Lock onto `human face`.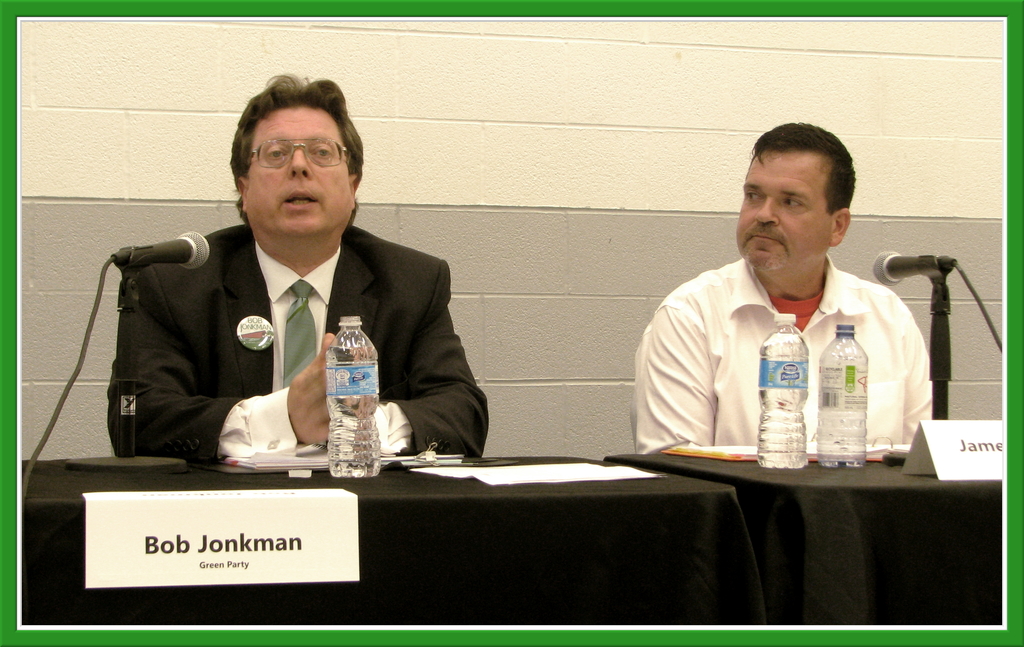
Locked: {"x1": 251, "y1": 104, "x2": 349, "y2": 249}.
